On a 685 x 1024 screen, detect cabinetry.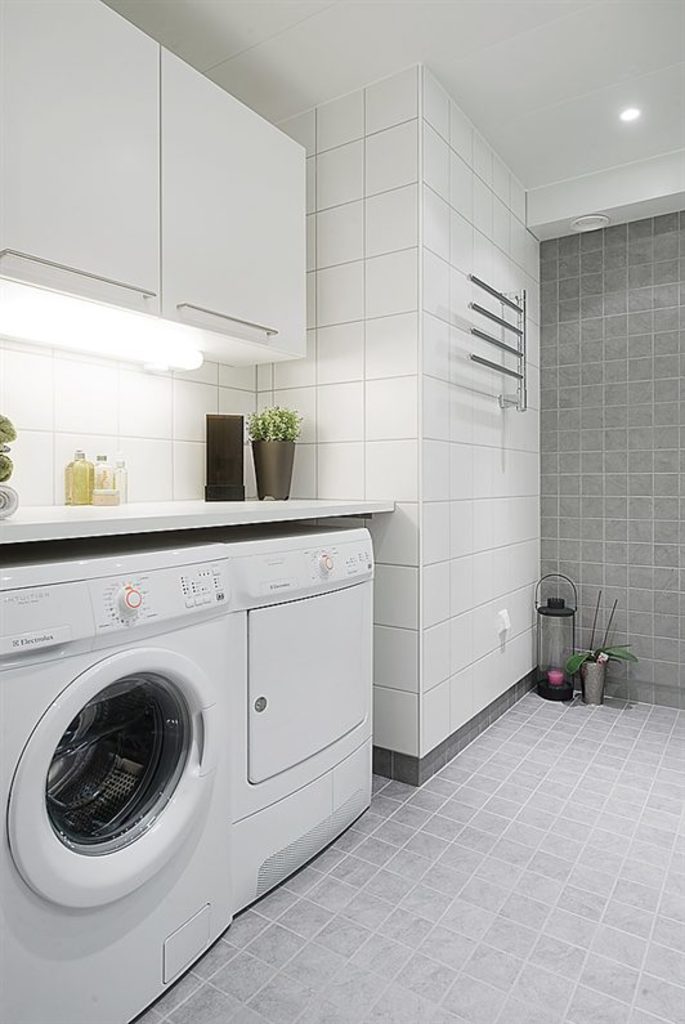
select_region(0, 0, 312, 363).
